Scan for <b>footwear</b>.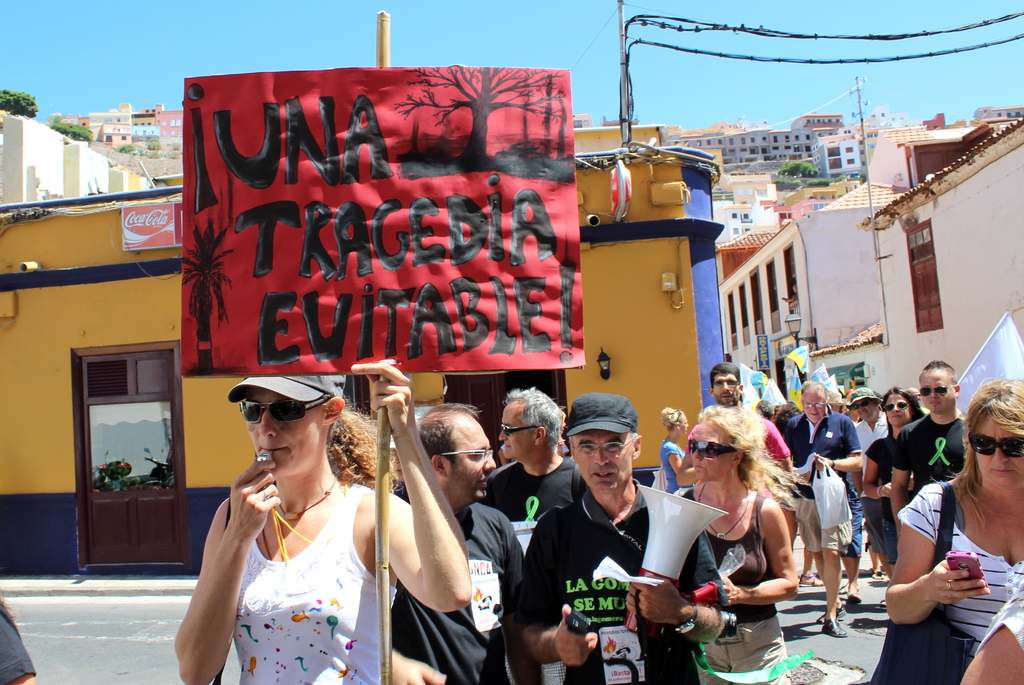
Scan result: 863 565 886 580.
